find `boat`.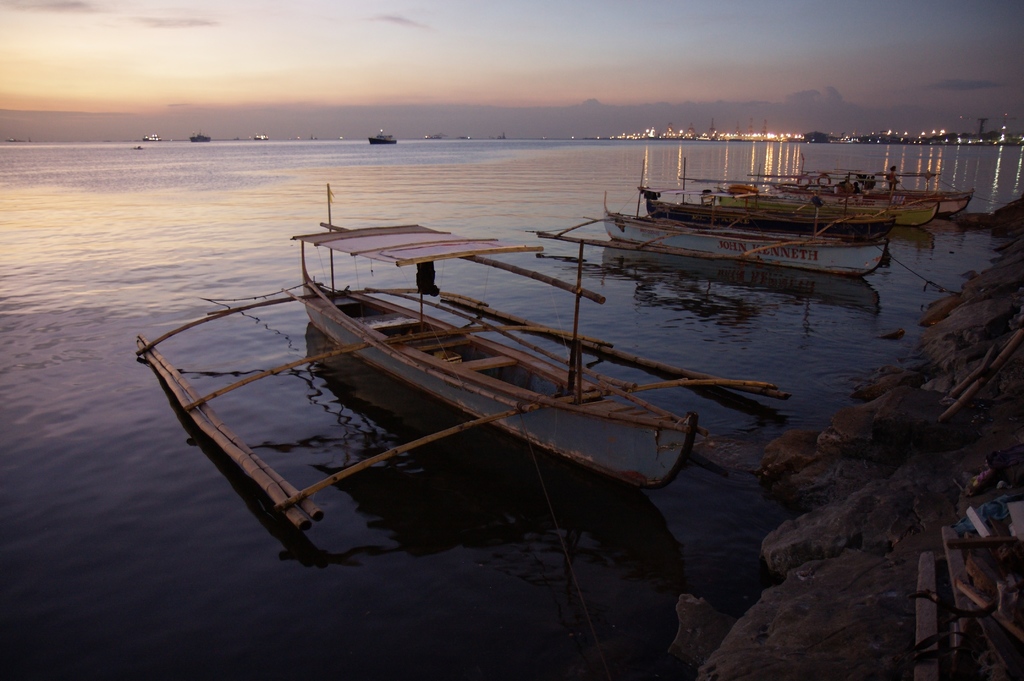
(x1=189, y1=132, x2=210, y2=142).
